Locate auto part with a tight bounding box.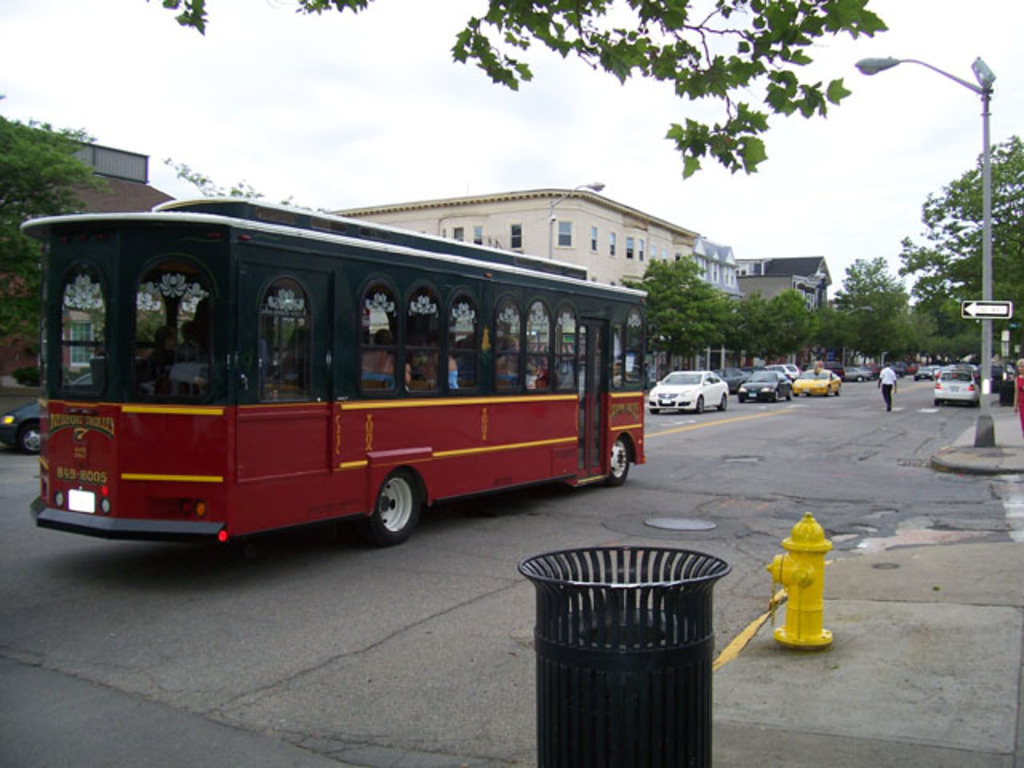
bbox=[712, 382, 728, 410].
